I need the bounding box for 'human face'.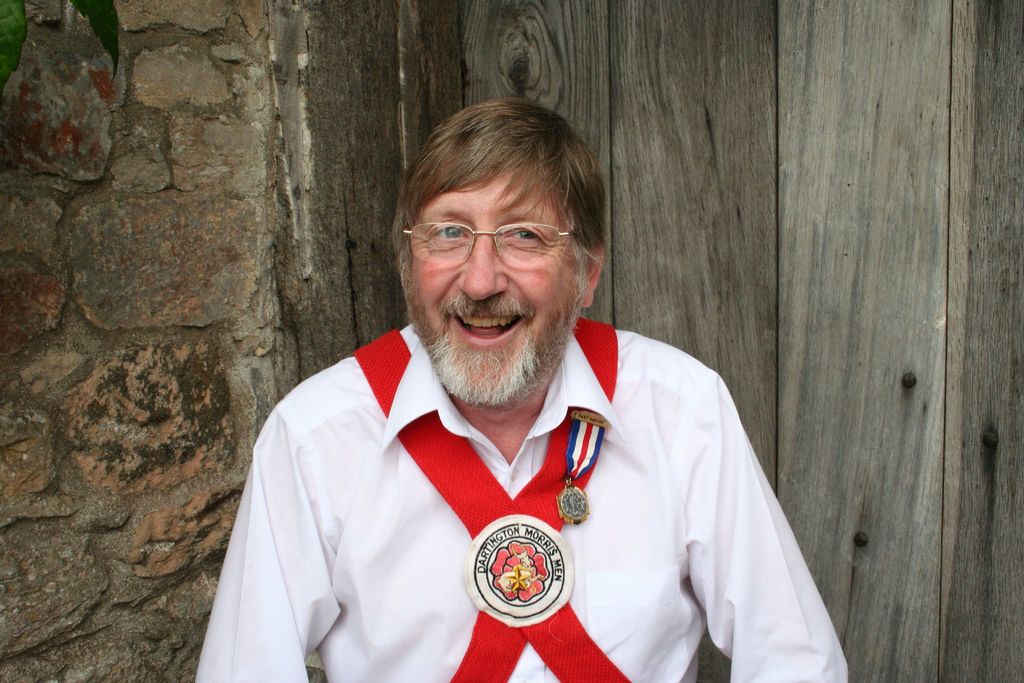
Here it is: pyautogui.locateOnScreen(406, 160, 581, 411).
